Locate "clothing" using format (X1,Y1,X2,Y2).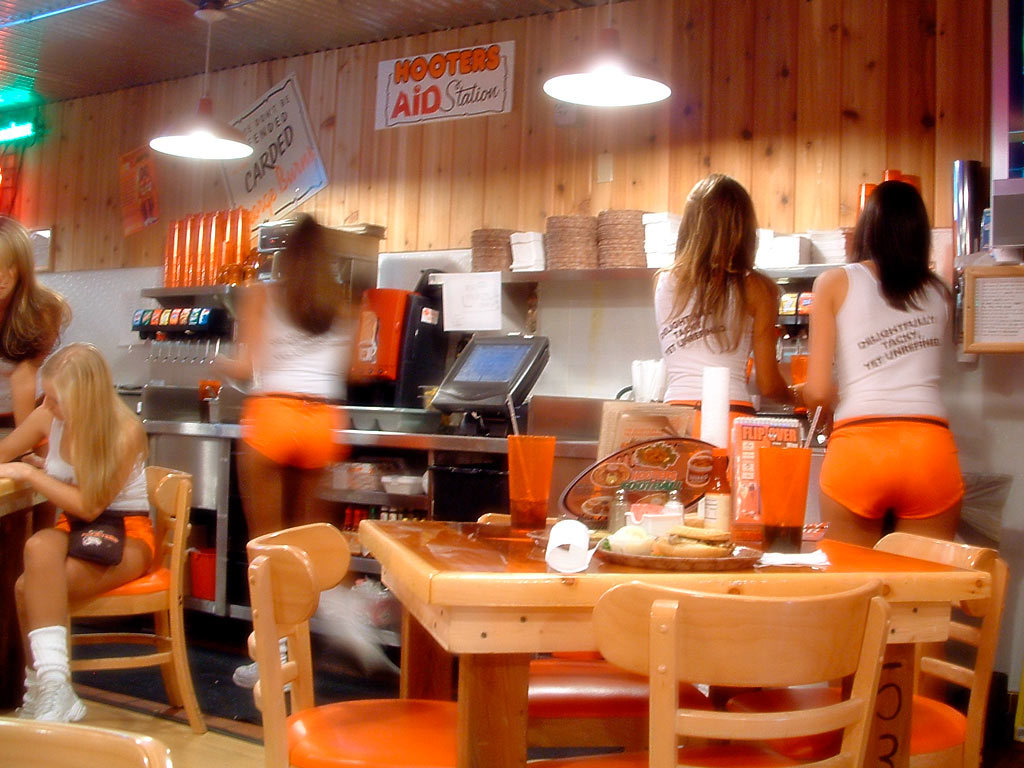
(803,240,967,531).
